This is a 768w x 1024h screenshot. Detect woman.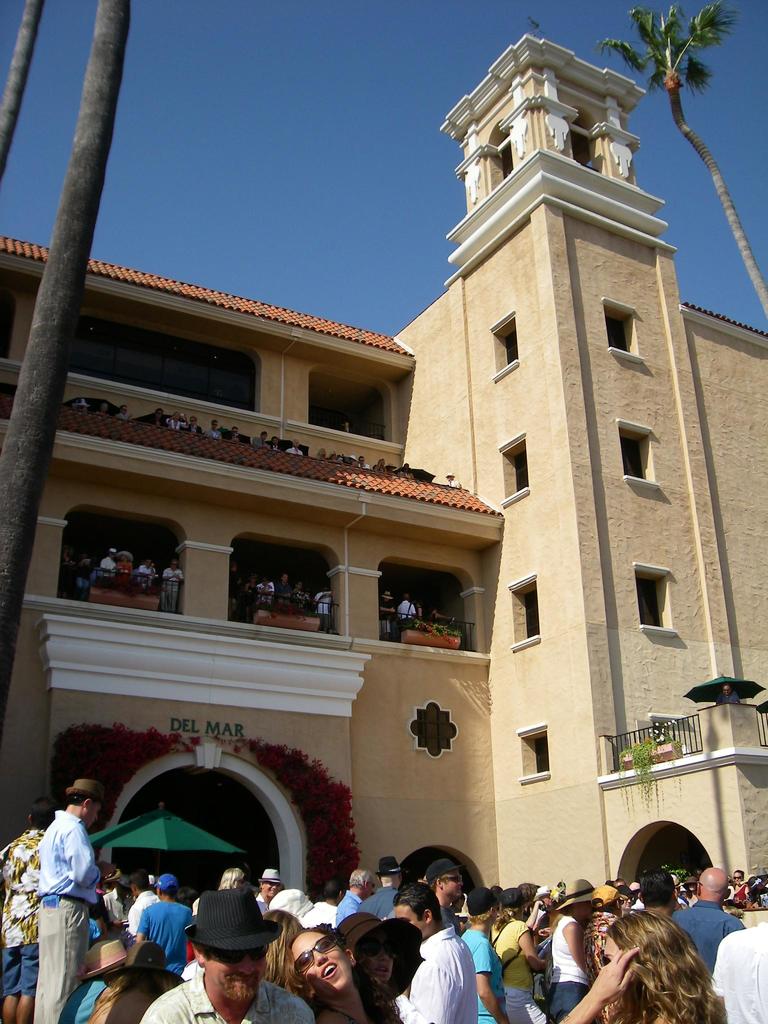
(583, 894, 694, 1023).
